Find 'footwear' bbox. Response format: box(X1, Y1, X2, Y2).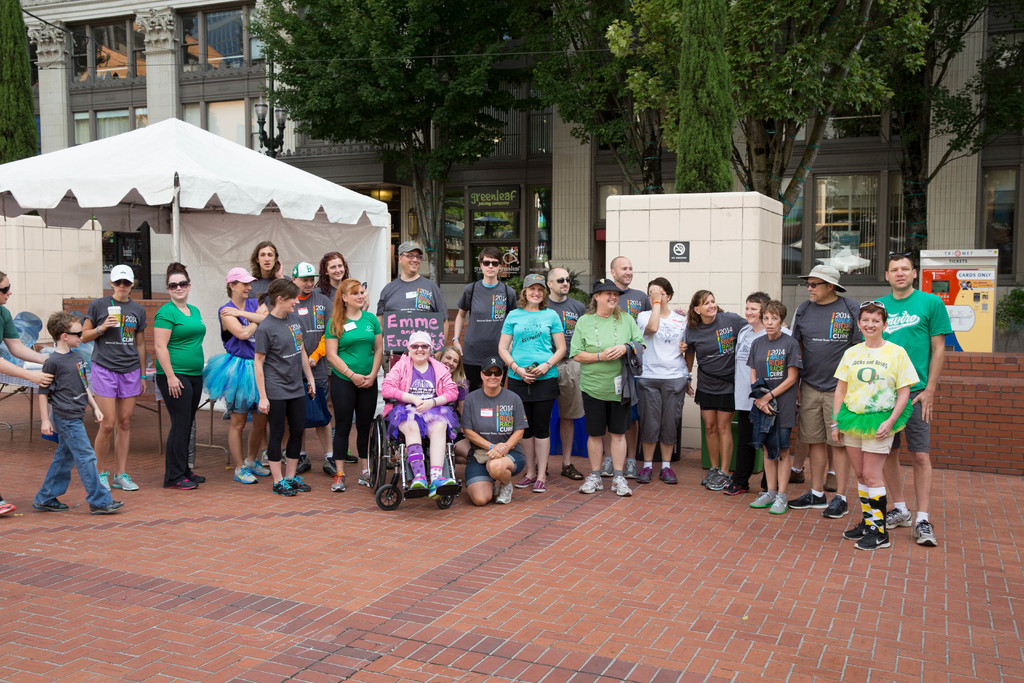
box(699, 463, 716, 487).
